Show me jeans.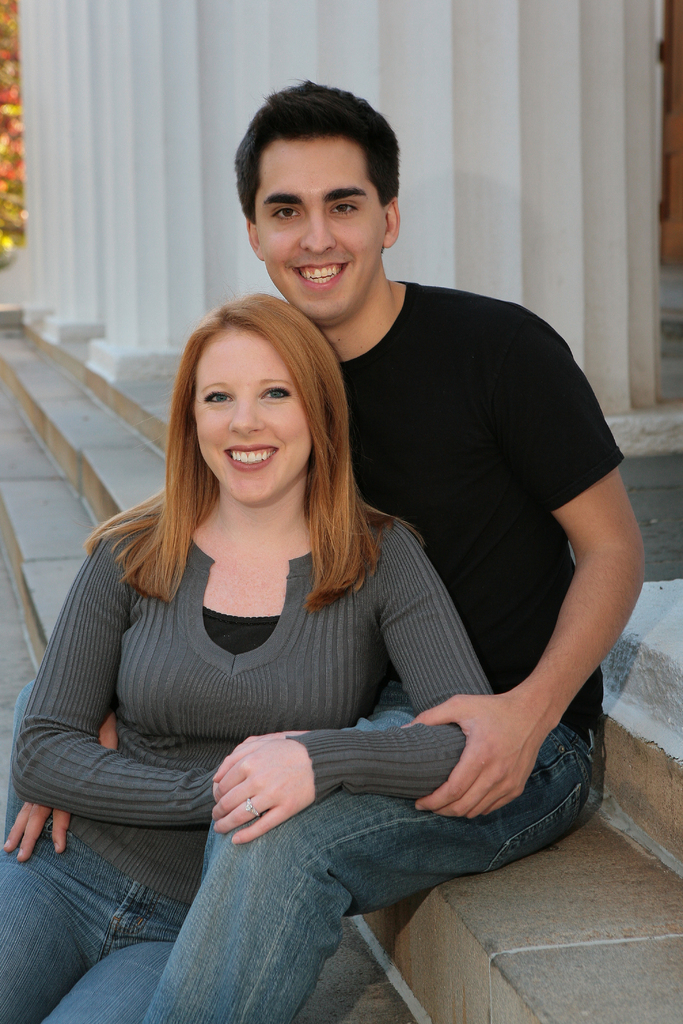
jeans is here: bbox=(0, 815, 193, 1023).
